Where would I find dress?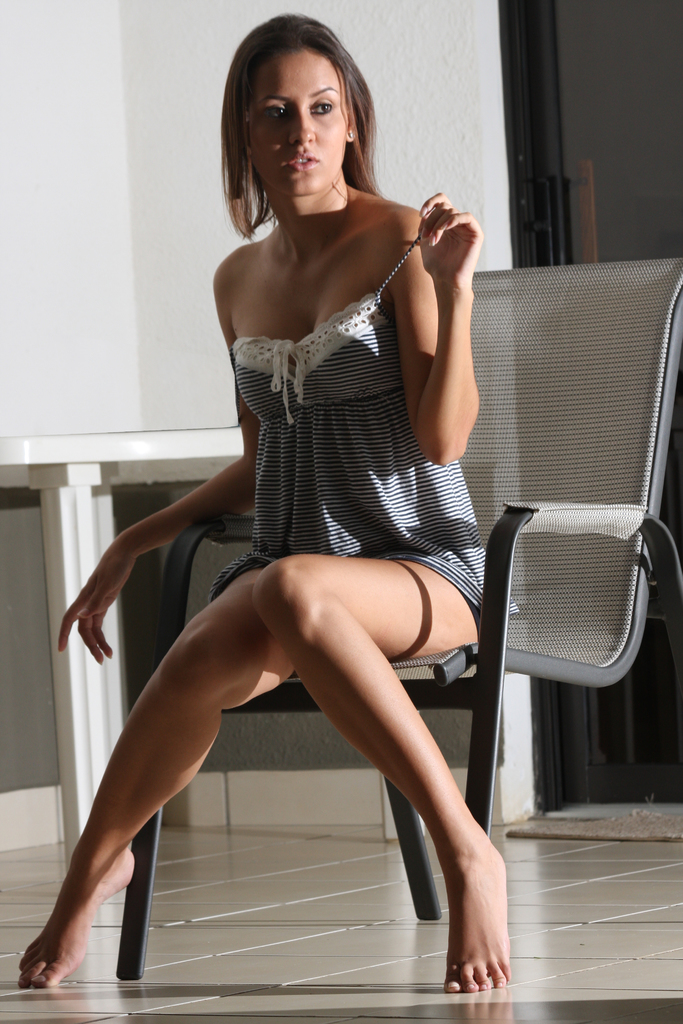
At BBox(206, 239, 495, 600).
